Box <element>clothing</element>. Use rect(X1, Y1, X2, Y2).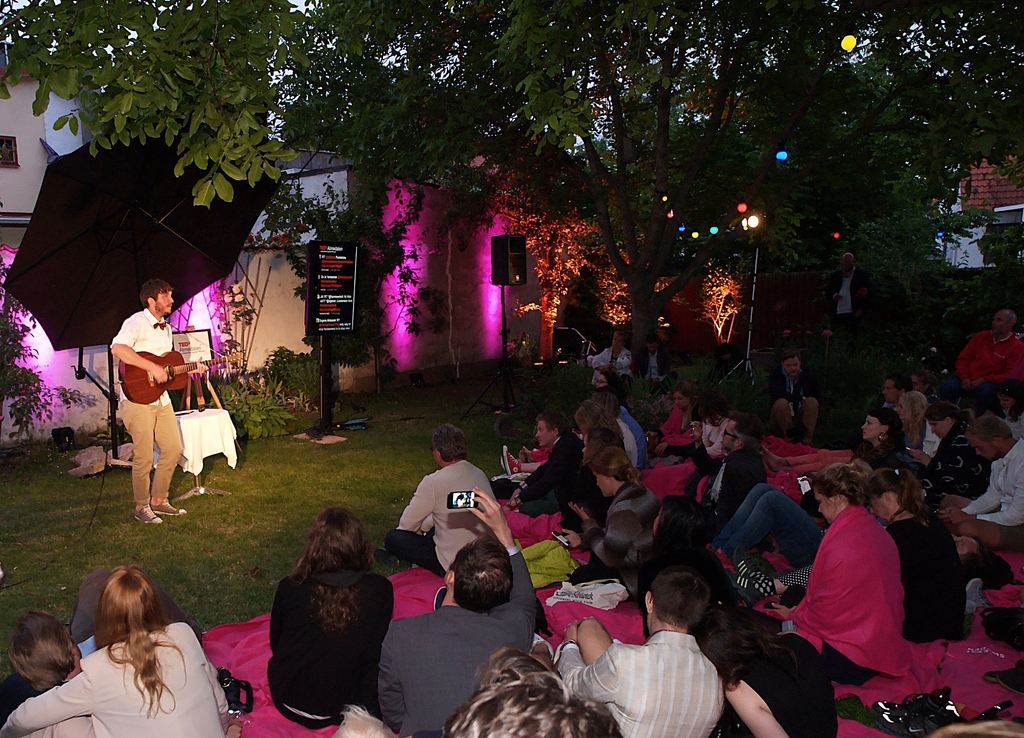
rect(394, 462, 509, 563).
